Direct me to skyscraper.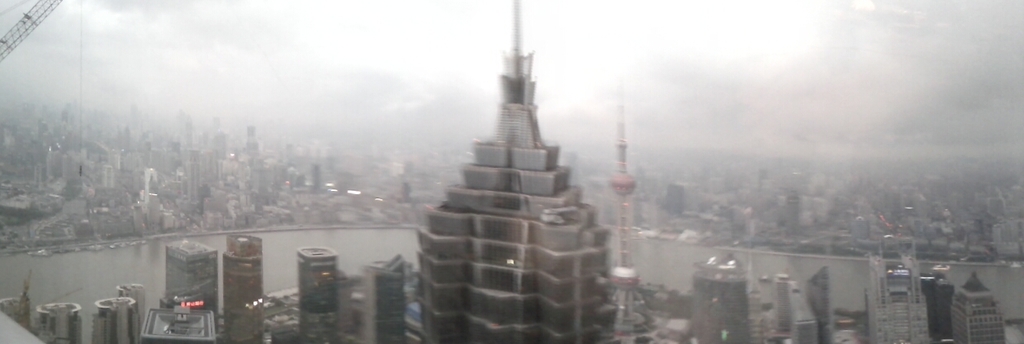
Direction: <bbox>915, 270, 959, 343</bbox>.
